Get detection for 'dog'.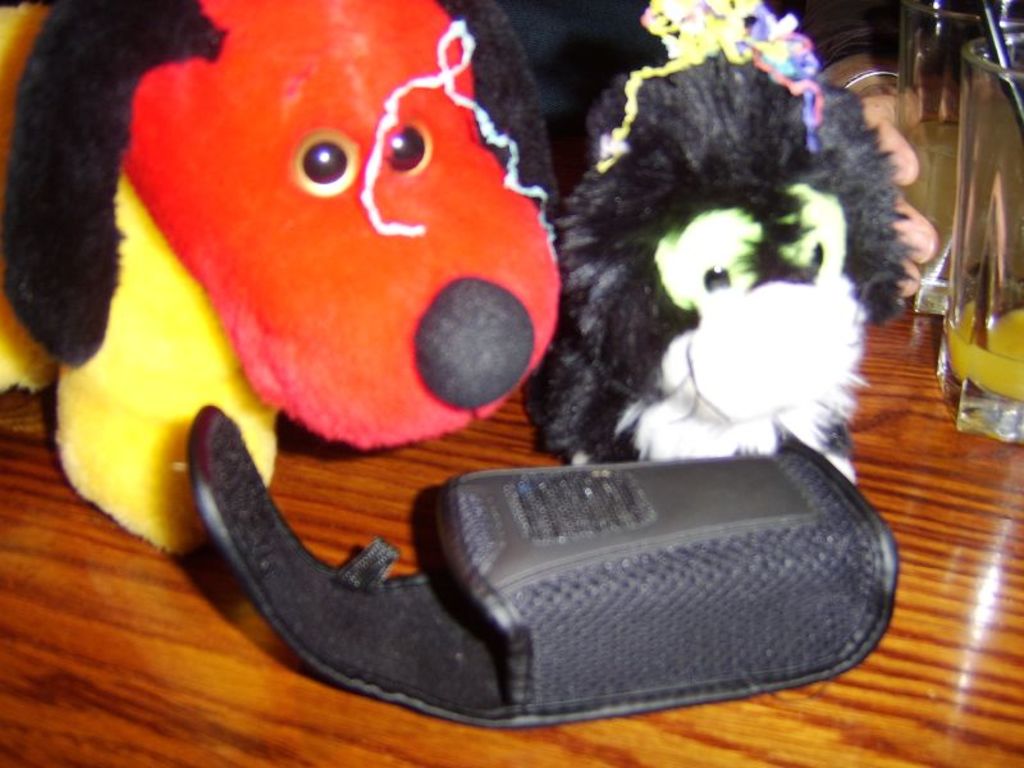
Detection: 521, 52, 916, 481.
